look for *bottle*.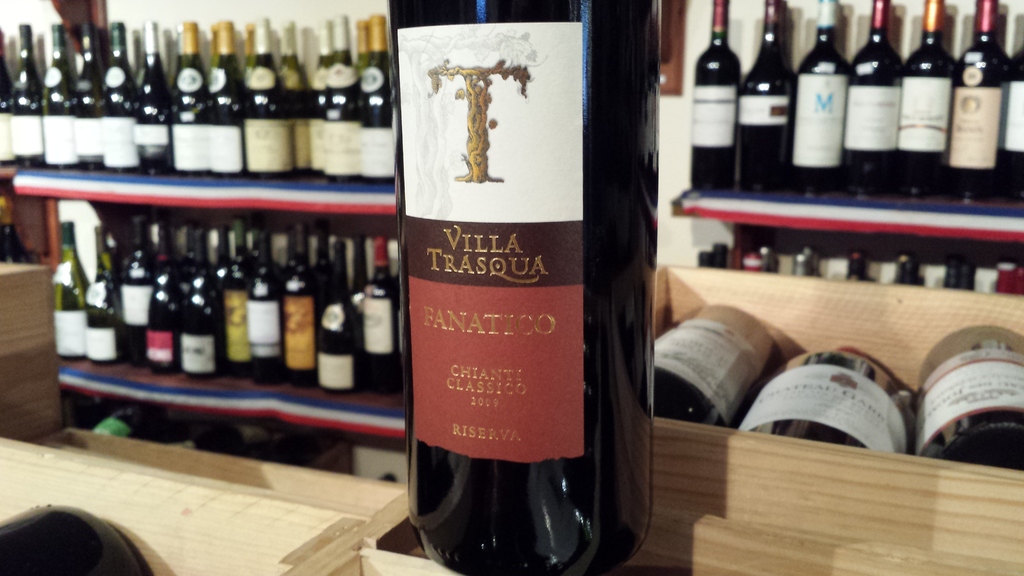
Found: 741,250,776,276.
